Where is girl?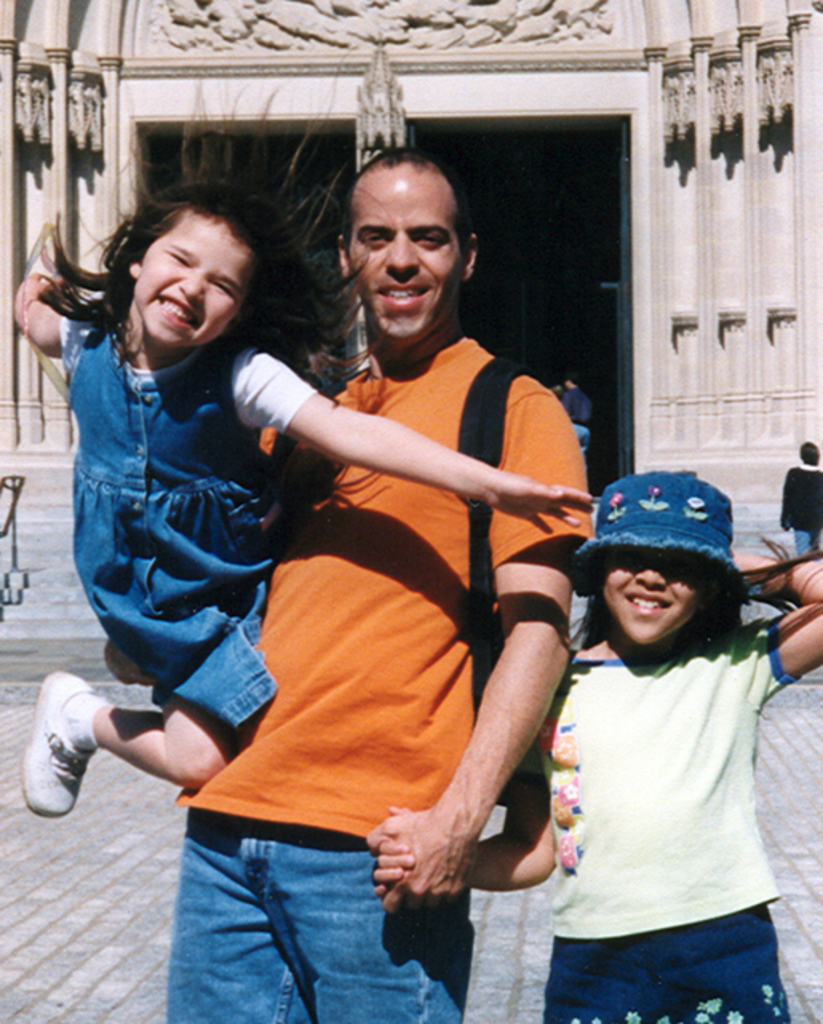
l=372, t=468, r=821, b=1022.
